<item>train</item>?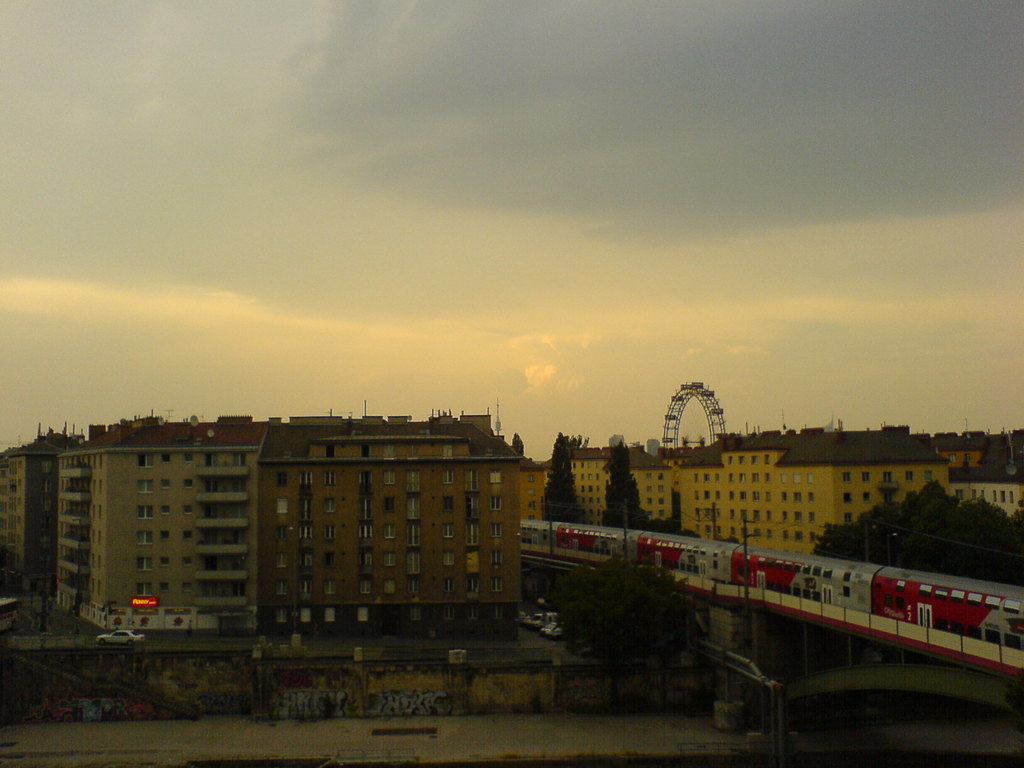
bbox(521, 522, 1023, 684)
